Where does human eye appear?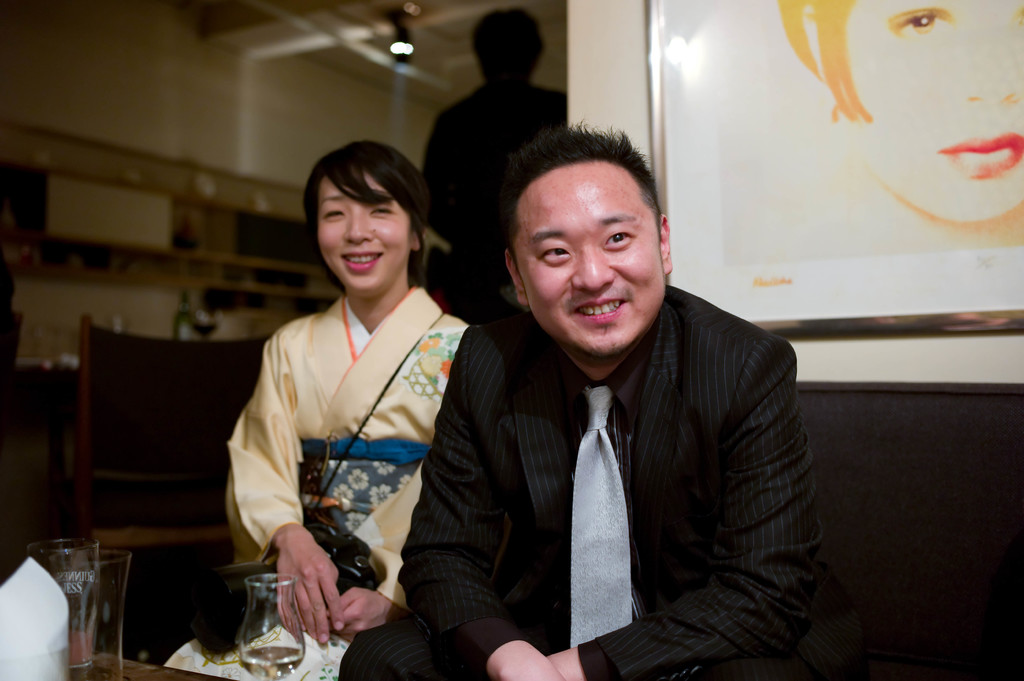
Appears at (x1=884, y1=7, x2=952, y2=36).
